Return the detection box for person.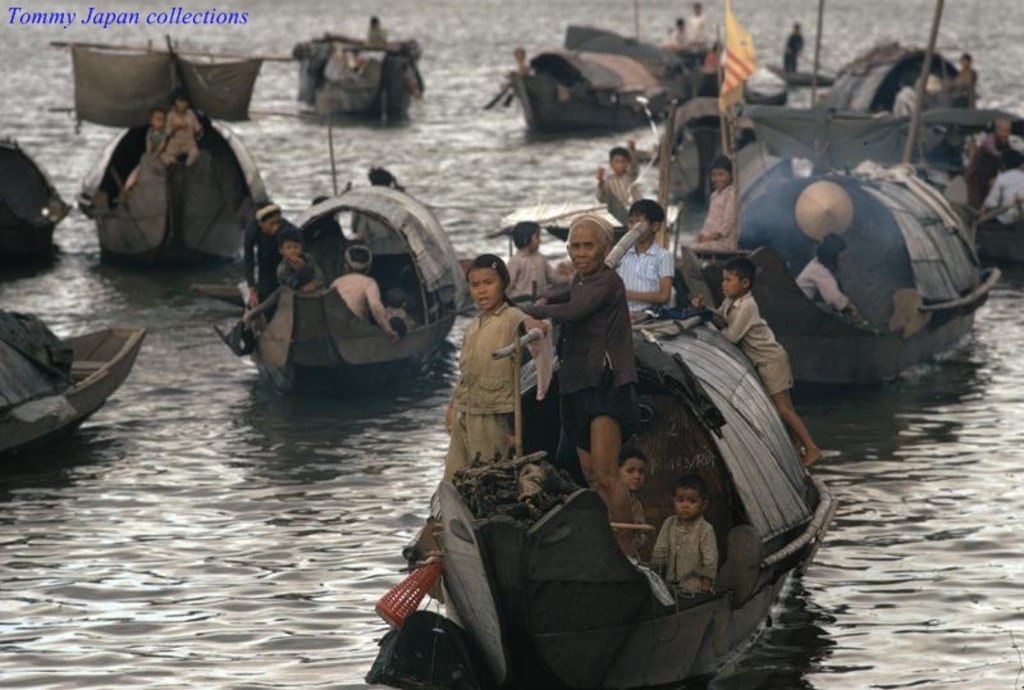
x1=509 y1=44 x2=531 y2=76.
